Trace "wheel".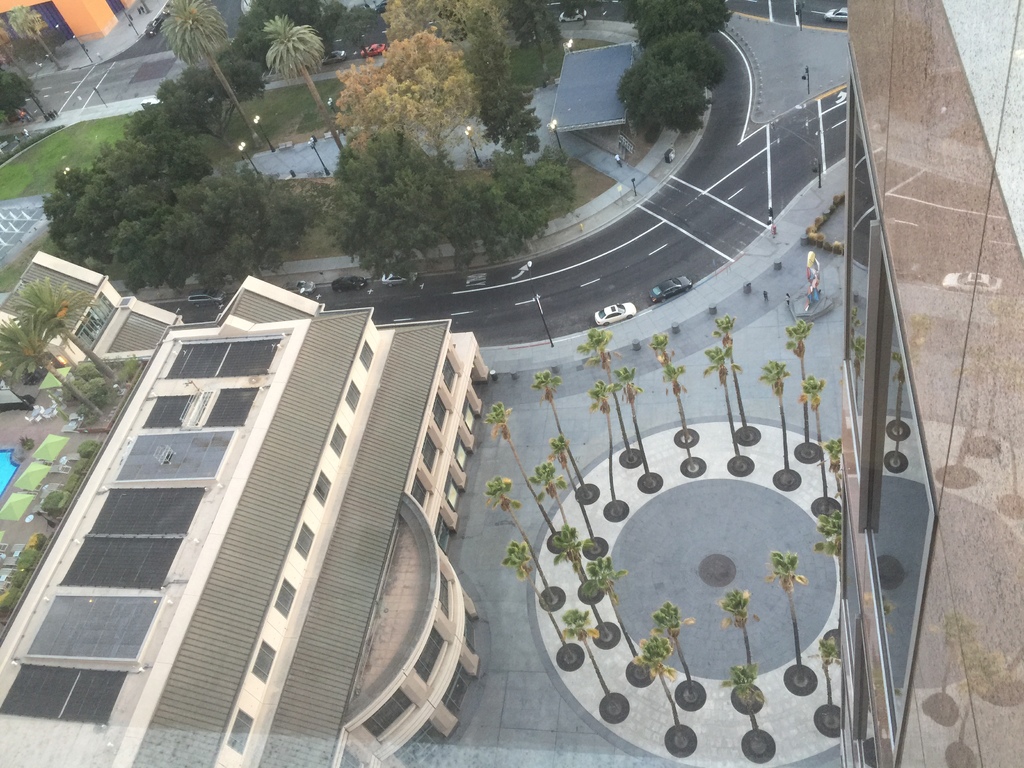
Traced to pyautogui.locateOnScreen(604, 322, 608, 328).
